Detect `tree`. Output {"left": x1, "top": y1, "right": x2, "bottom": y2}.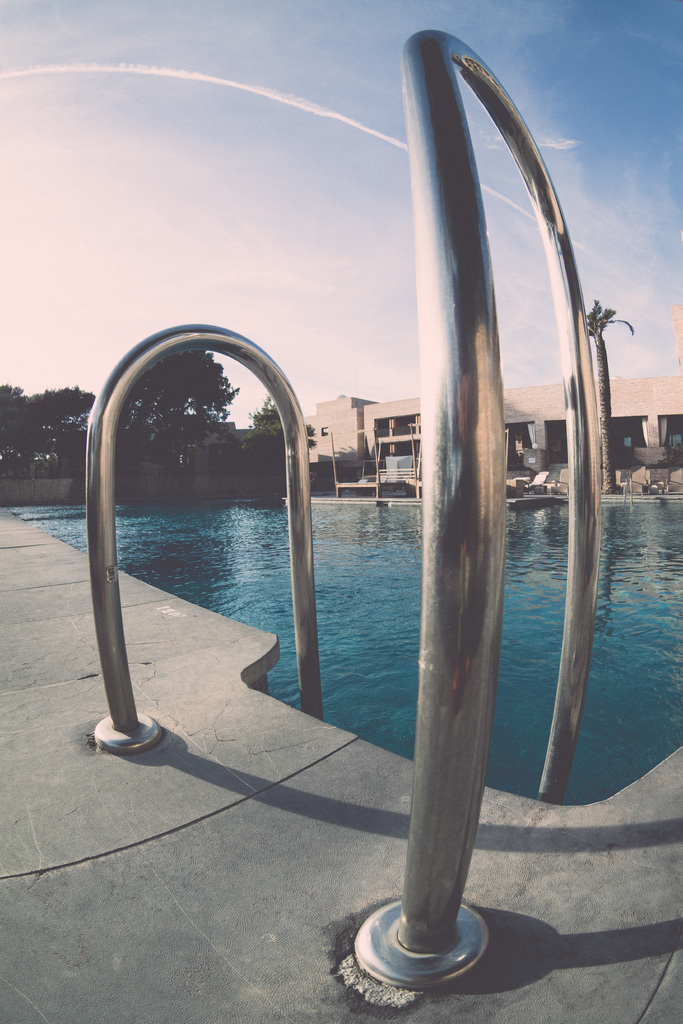
{"left": 577, "top": 297, "right": 633, "bottom": 498}.
